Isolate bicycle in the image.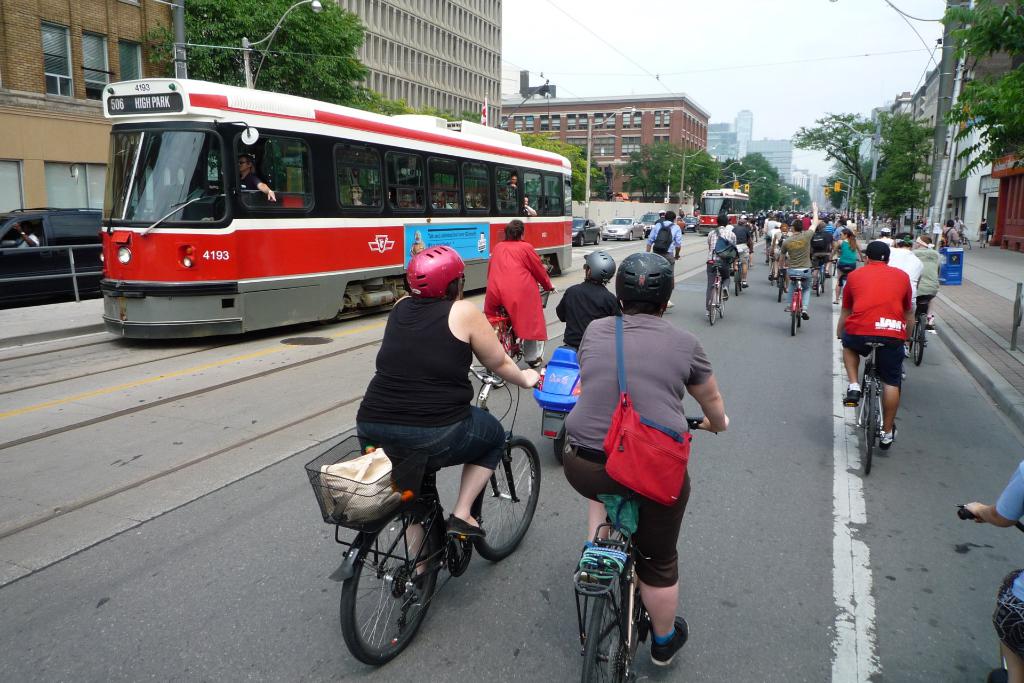
Isolated region: bbox=[783, 265, 821, 336].
